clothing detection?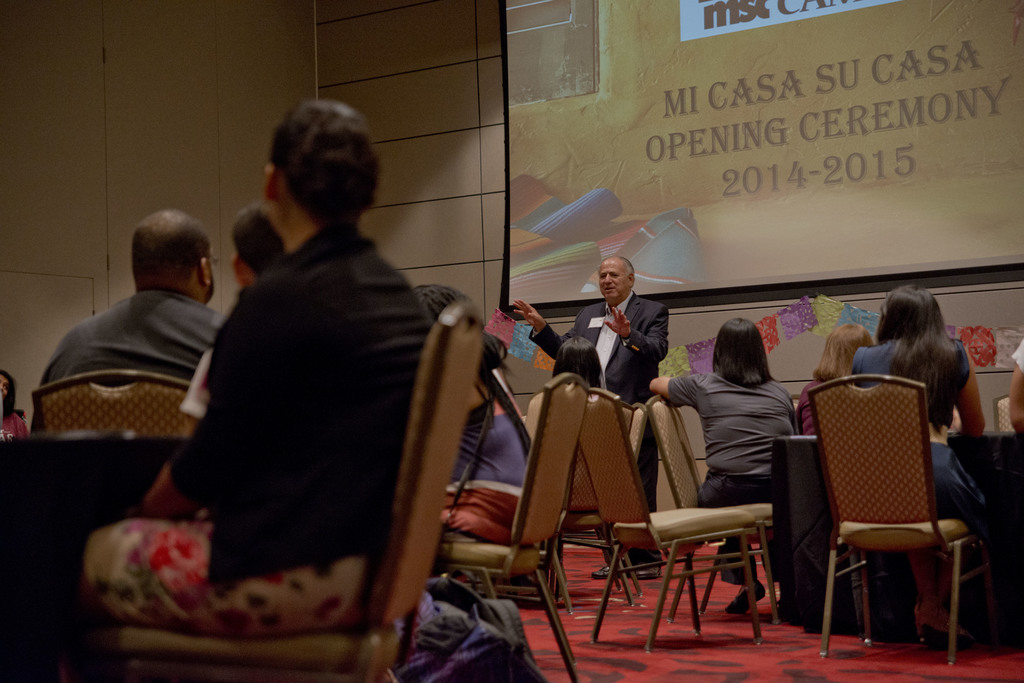
<bbox>527, 291, 670, 514</bbox>
